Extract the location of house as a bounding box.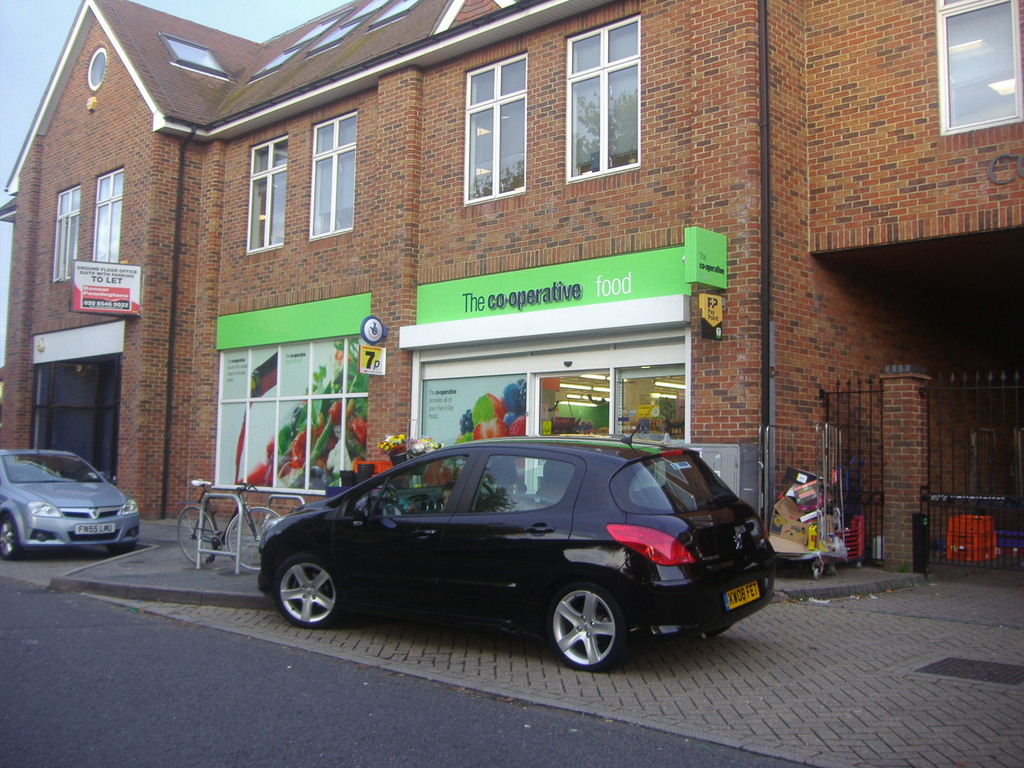
0, 0, 1023, 579.
